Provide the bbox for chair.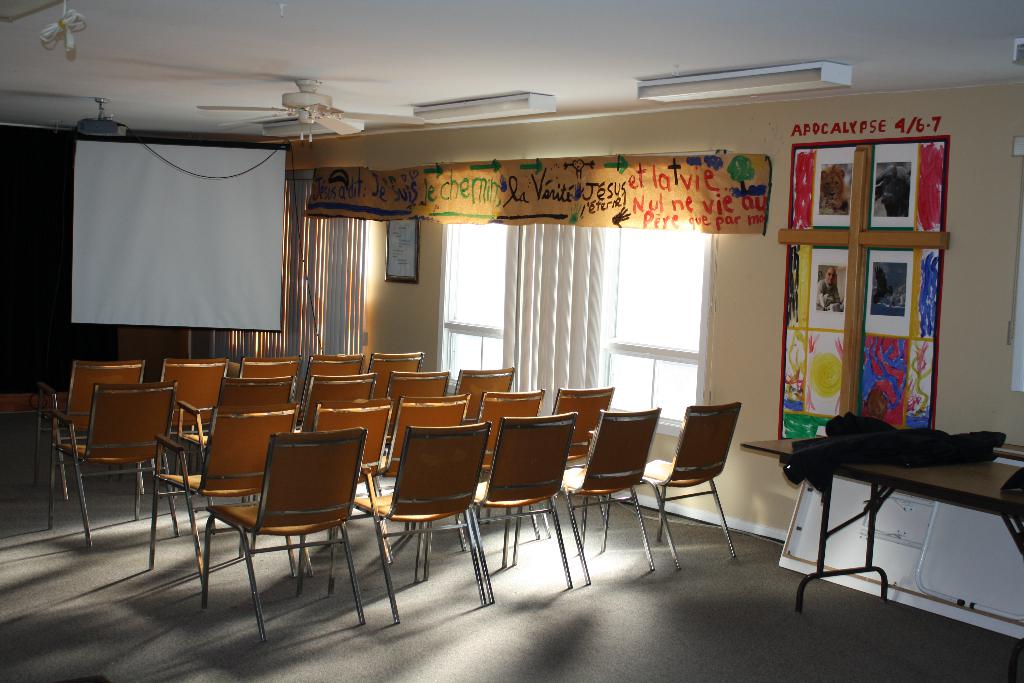
[x1=511, y1=409, x2=661, y2=586].
